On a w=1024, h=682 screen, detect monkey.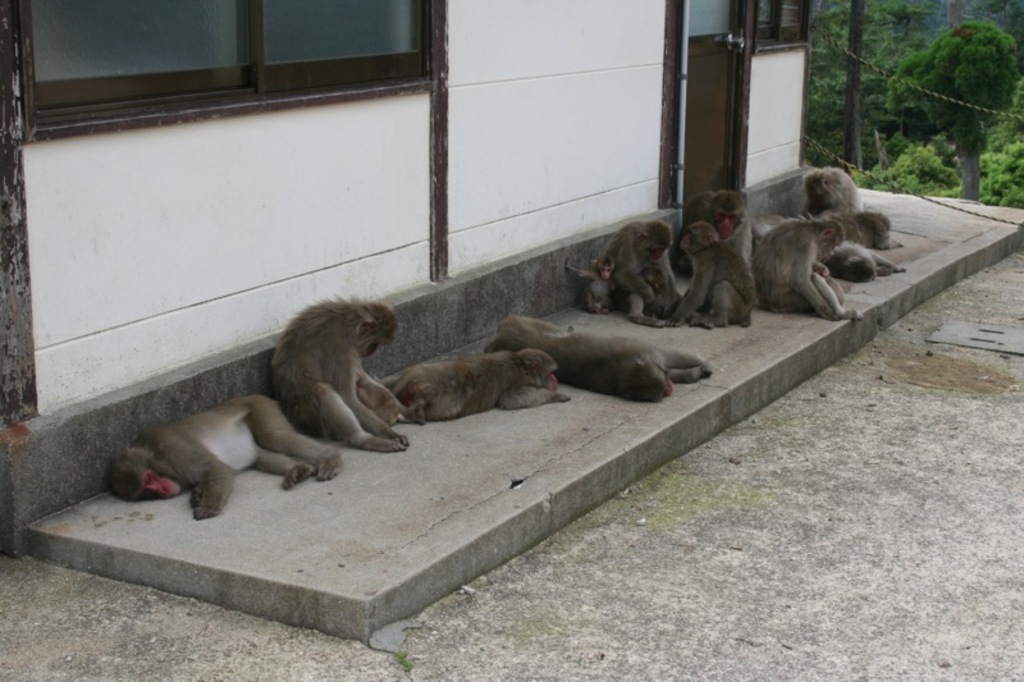
<bbox>271, 301, 410, 447</bbox>.
